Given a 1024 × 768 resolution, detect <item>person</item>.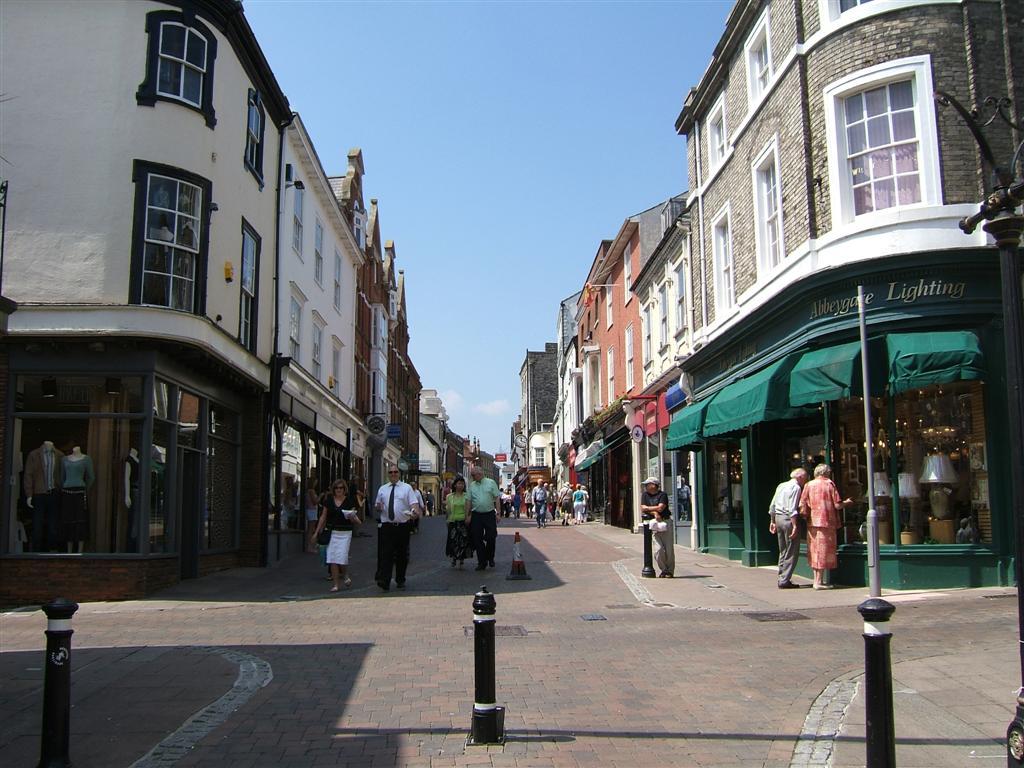
crop(408, 479, 423, 531).
